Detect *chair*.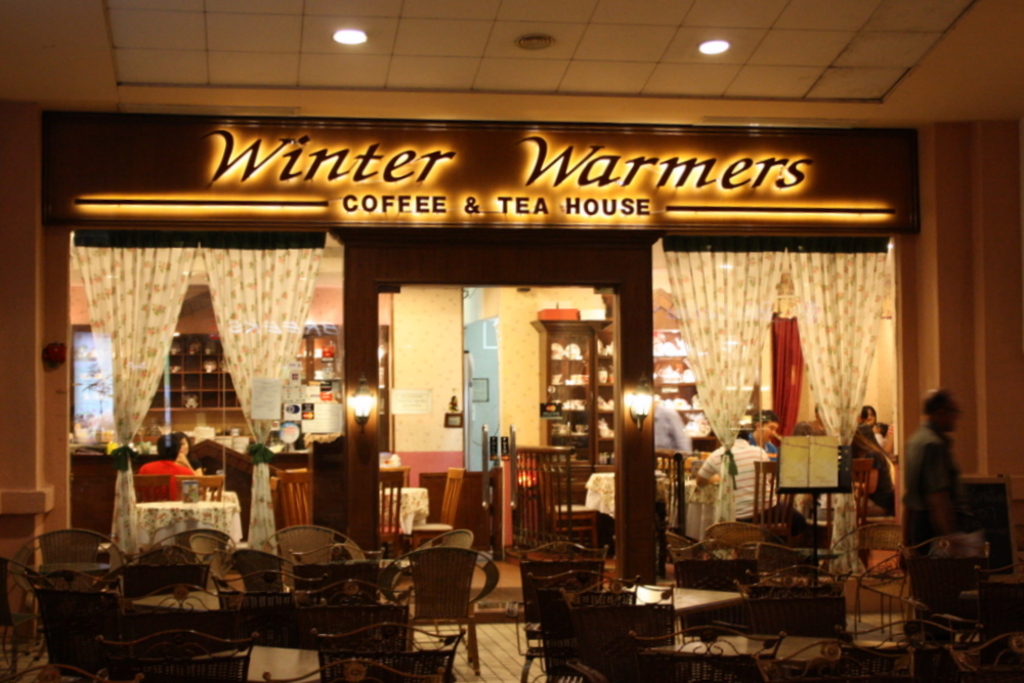
Detected at bbox(749, 456, 777, 518).
